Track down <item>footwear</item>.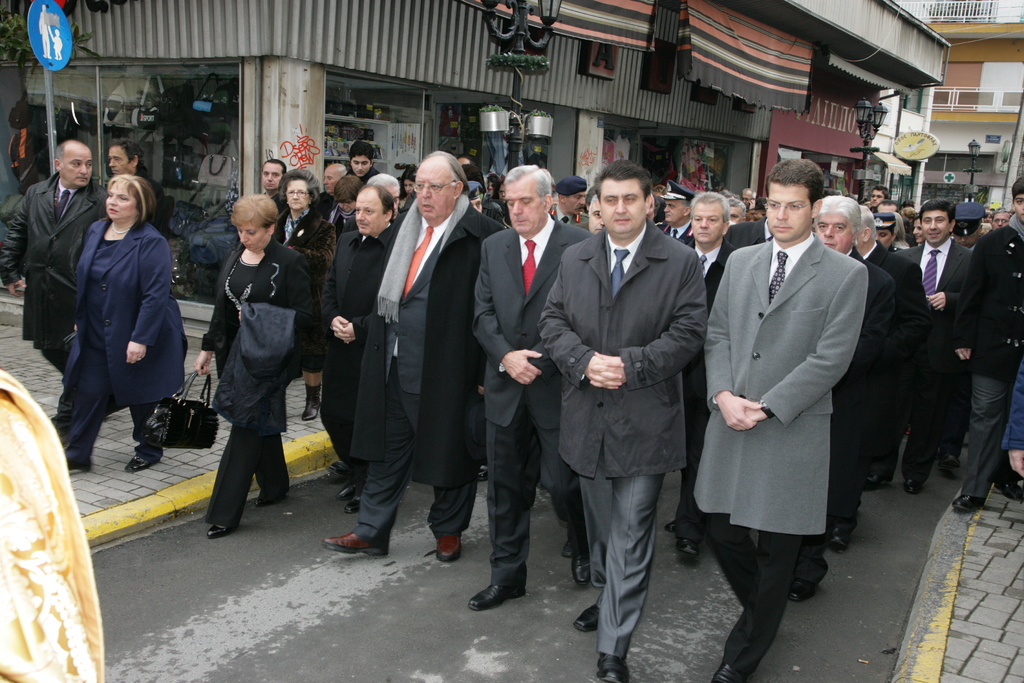
Tracked to detection(67, 458, 95, 470).
